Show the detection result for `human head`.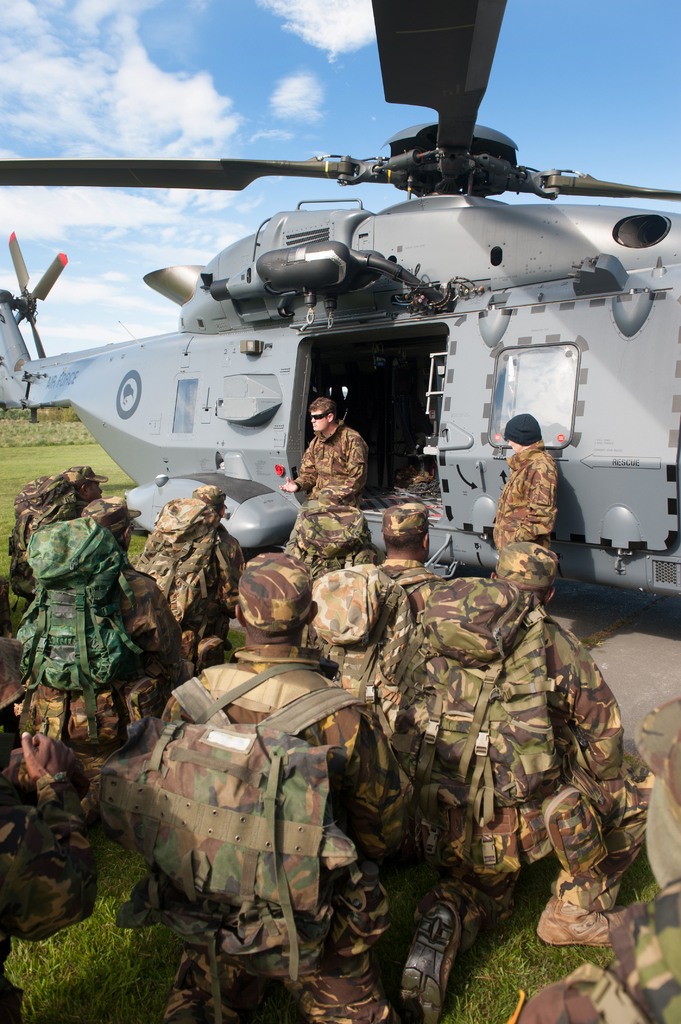
85/492/141/548.
